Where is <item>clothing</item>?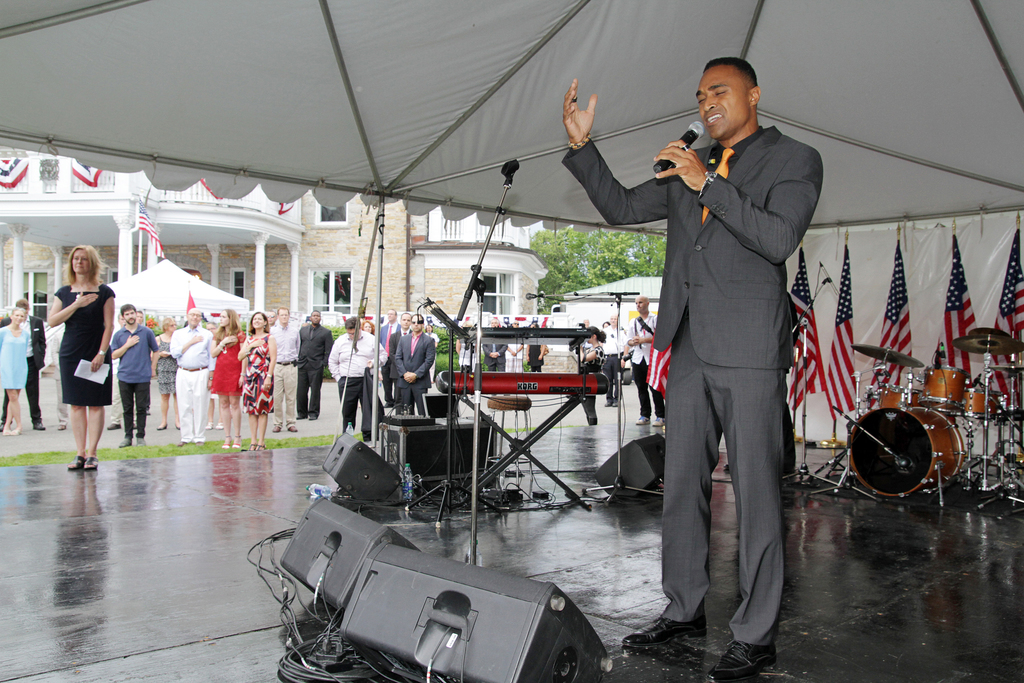
crop(0, 323, 32, 391).
